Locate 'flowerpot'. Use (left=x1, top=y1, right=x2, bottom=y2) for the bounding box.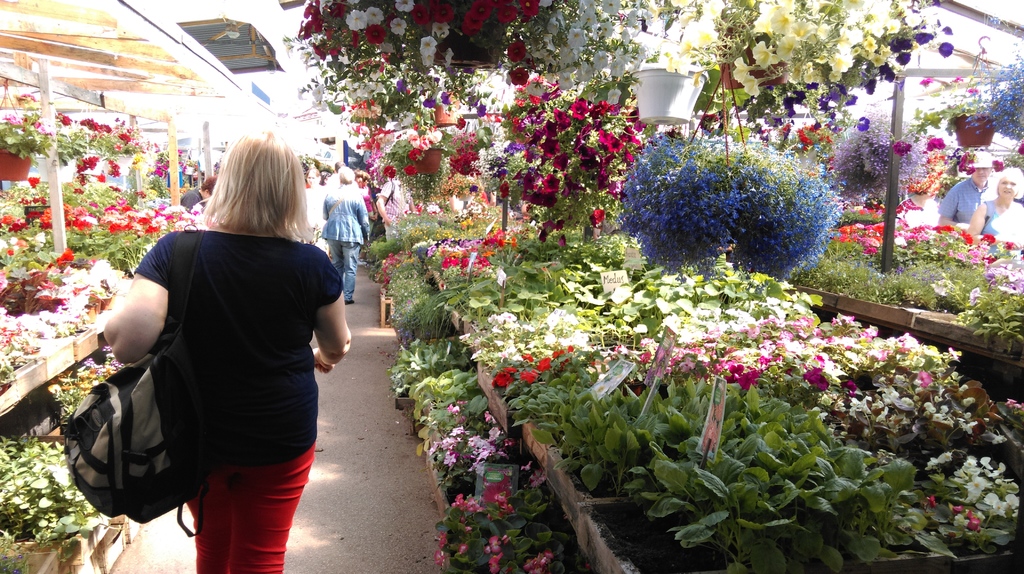
(left=77, top=154, right=107, bottom=176).
